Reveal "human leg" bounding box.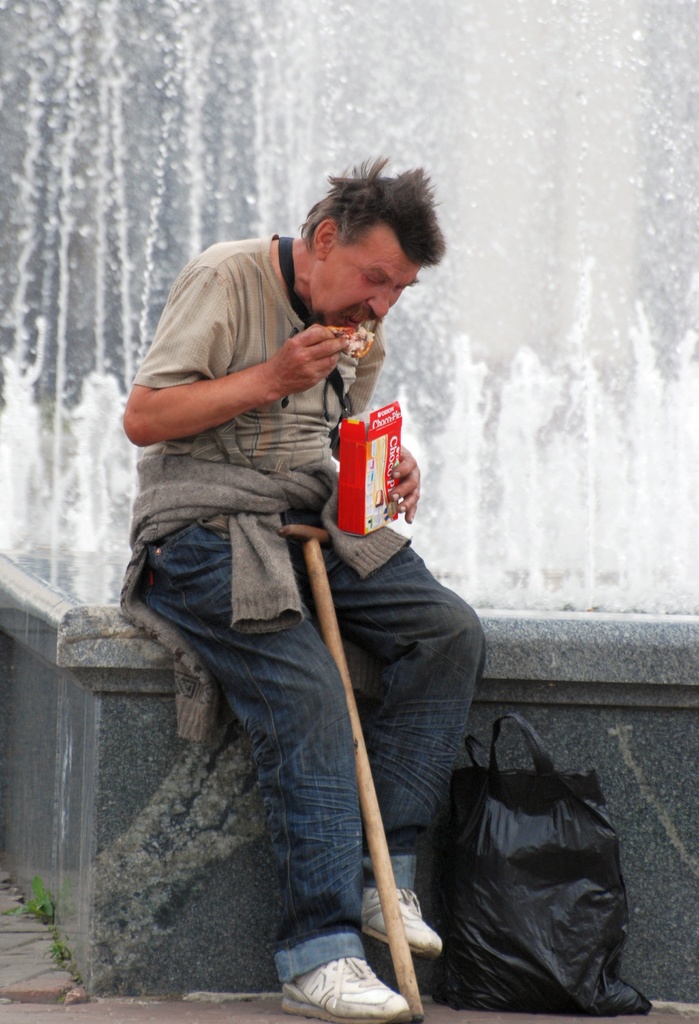
Revealed: [271, 514, 485, 953].
